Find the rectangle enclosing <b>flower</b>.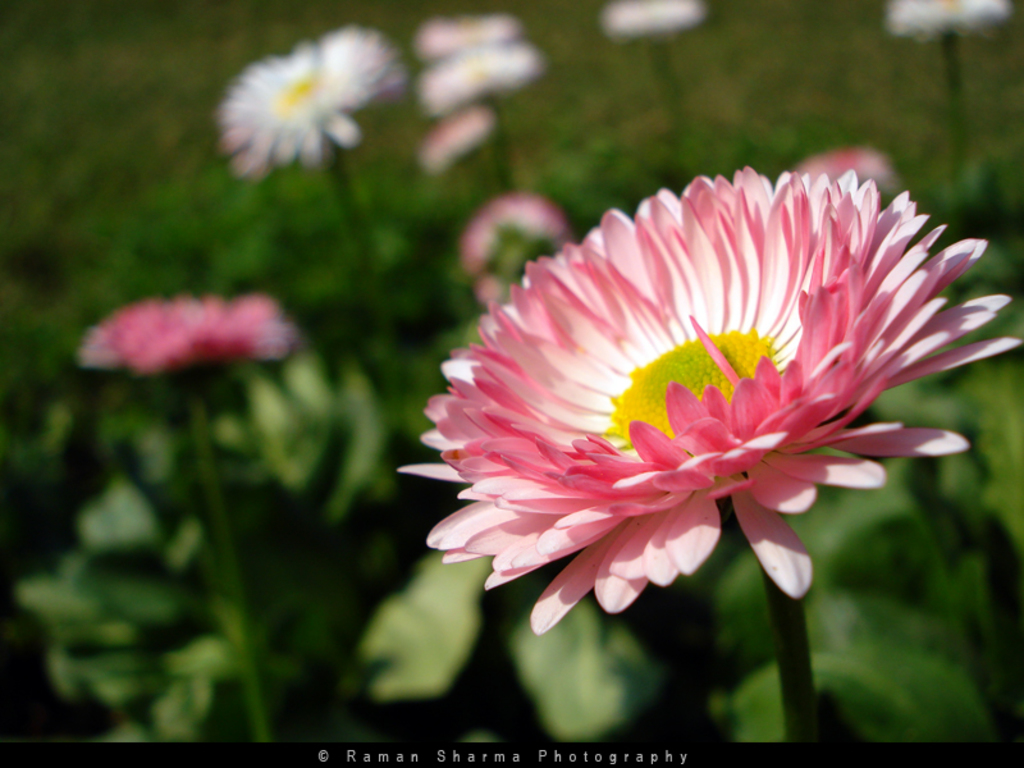
l=887, t=0, r=1006, b=52.
